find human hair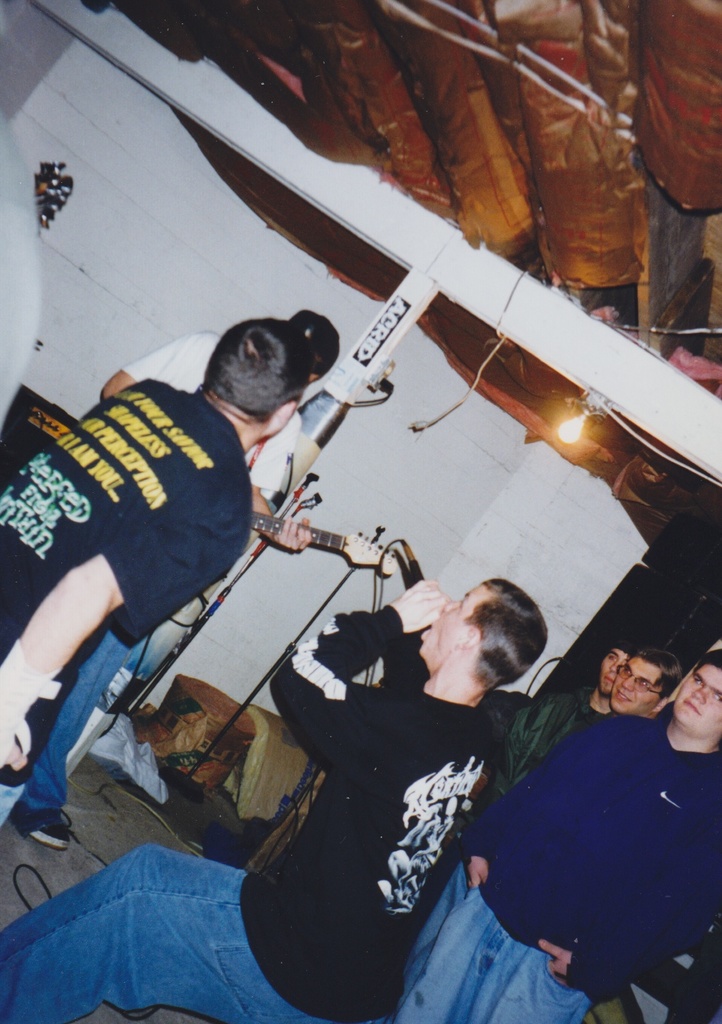
[x1=698, y1=650, x2=721, y2=676]
